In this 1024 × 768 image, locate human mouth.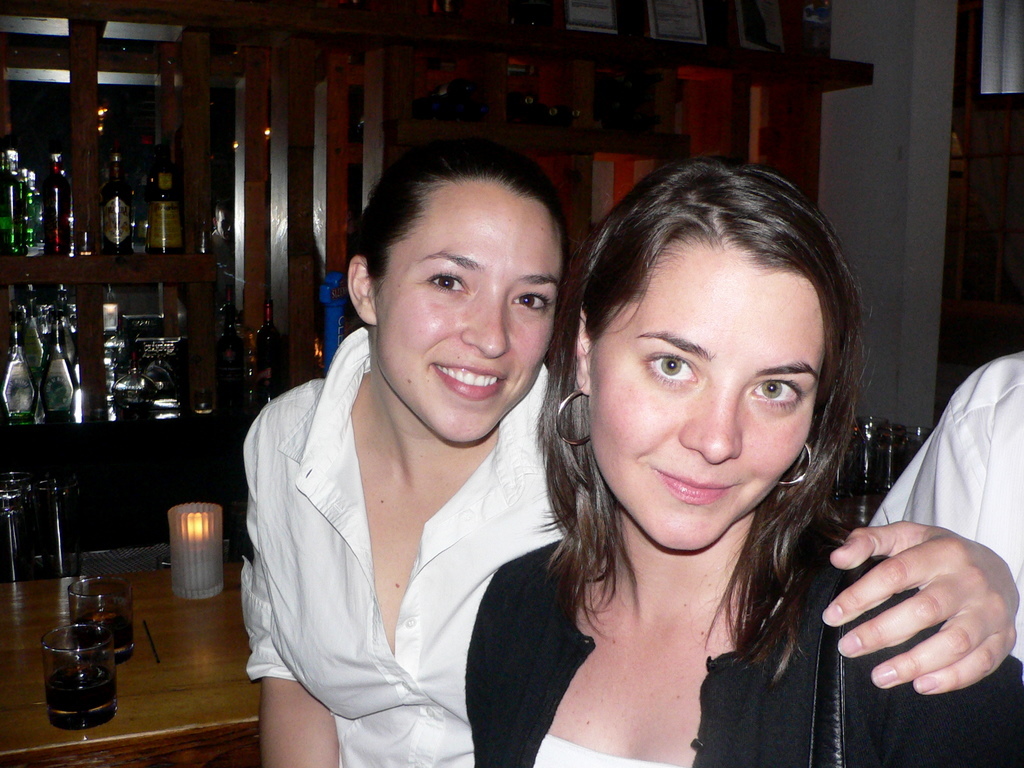
Bounding box: 654, 472, 737, 500.
